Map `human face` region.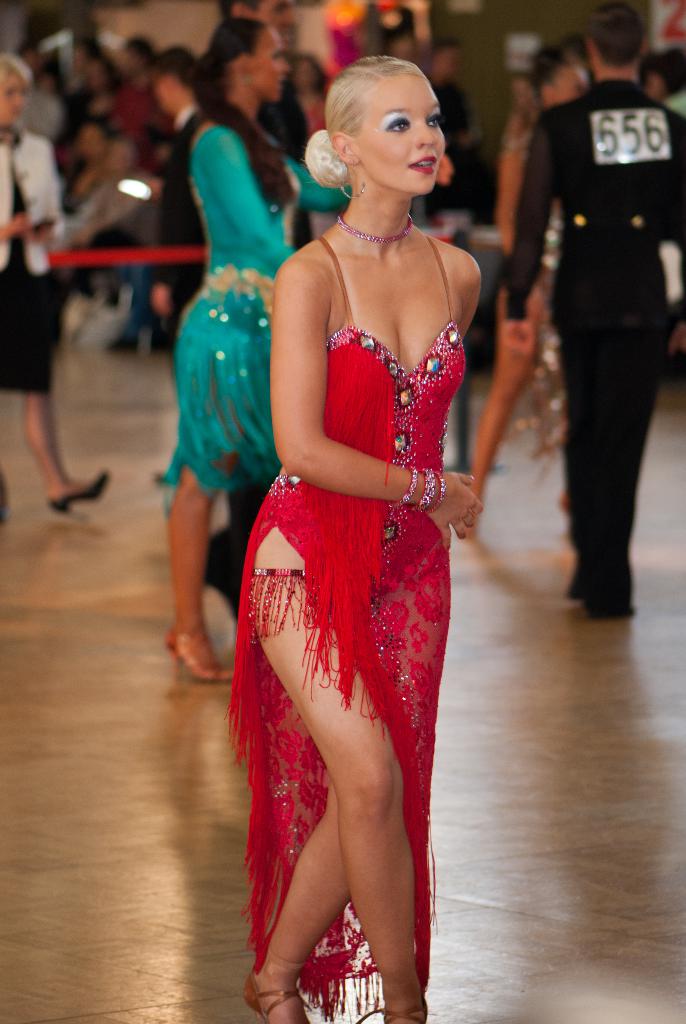
Mapped to 358,74,447,188.
